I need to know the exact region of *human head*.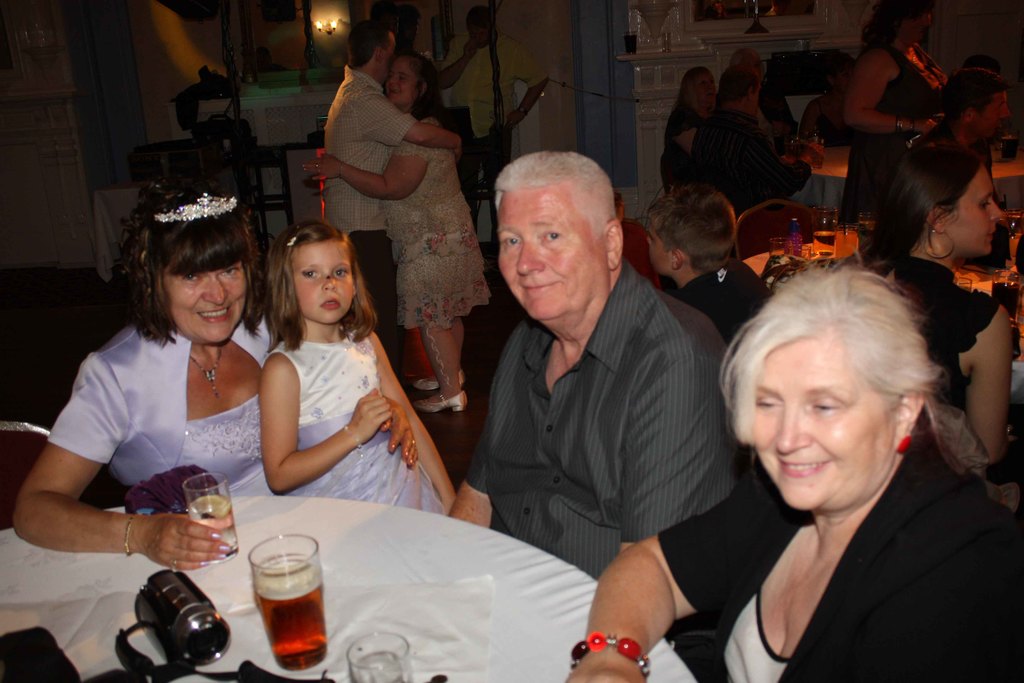
Region: box(716, 69, 764, 113).
